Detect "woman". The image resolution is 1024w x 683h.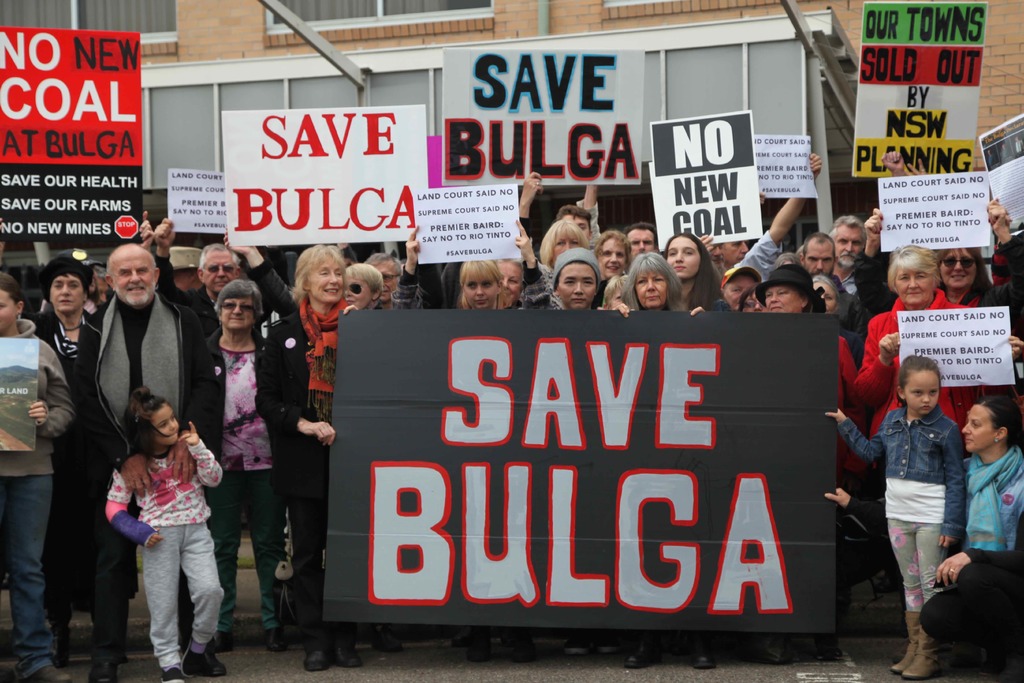
751:267:861:404.
